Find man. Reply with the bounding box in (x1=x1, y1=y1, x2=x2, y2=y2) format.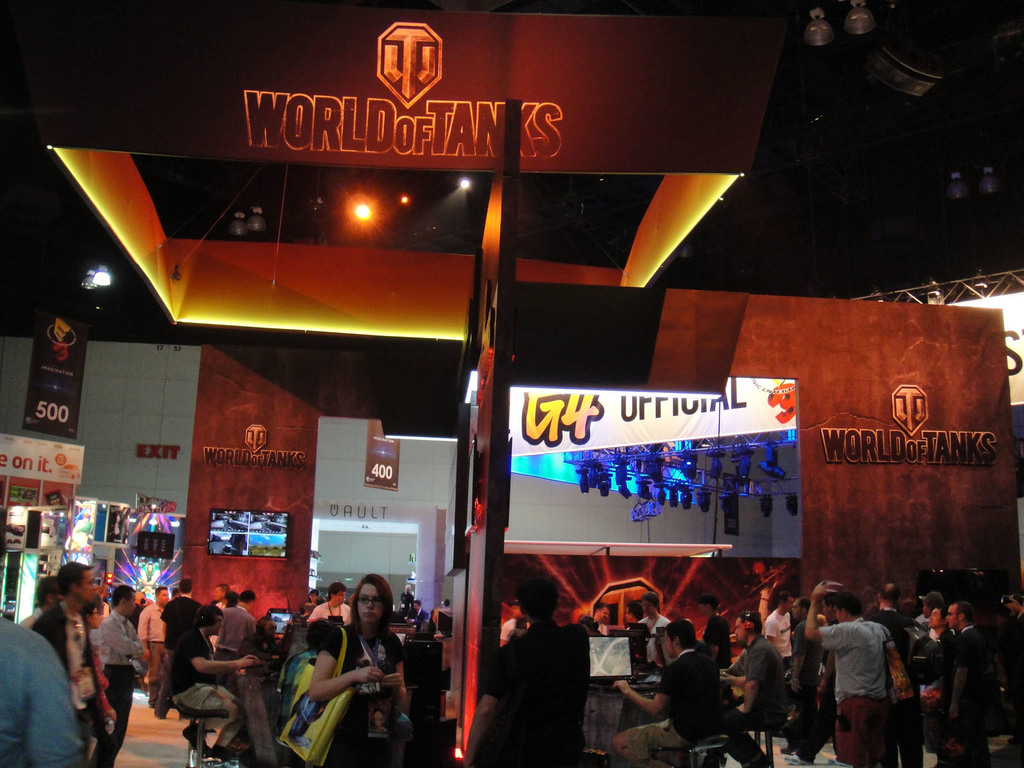
(x1=18, y1=577, x2=65, y2=629).
